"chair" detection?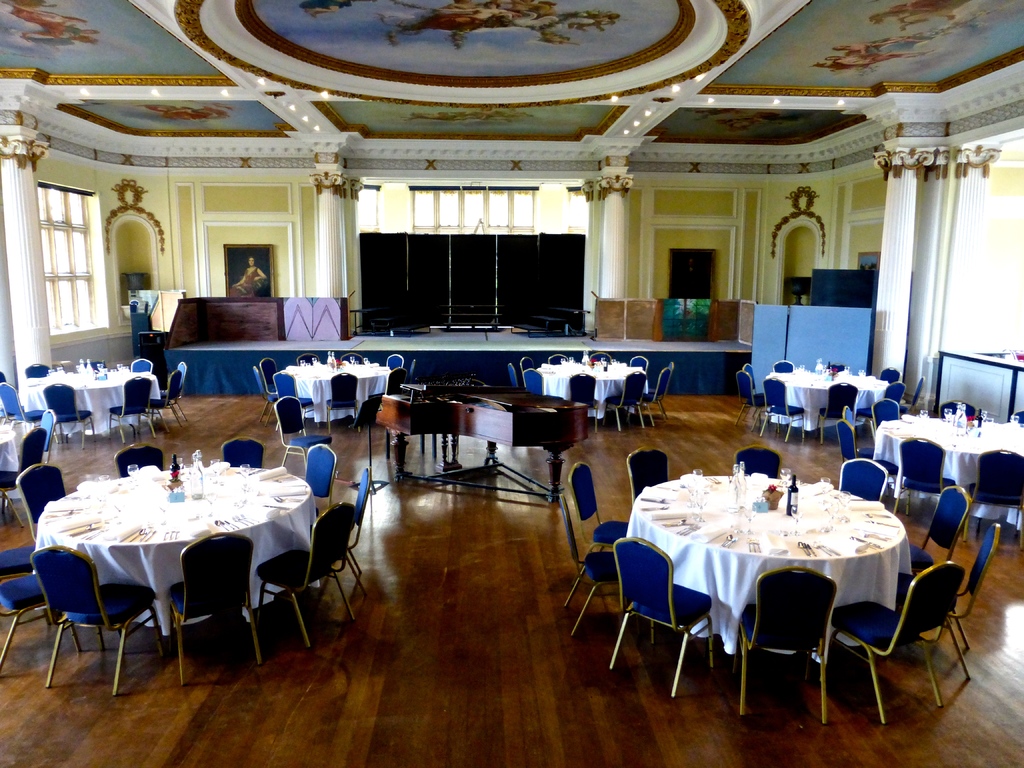
0:368:25:420
